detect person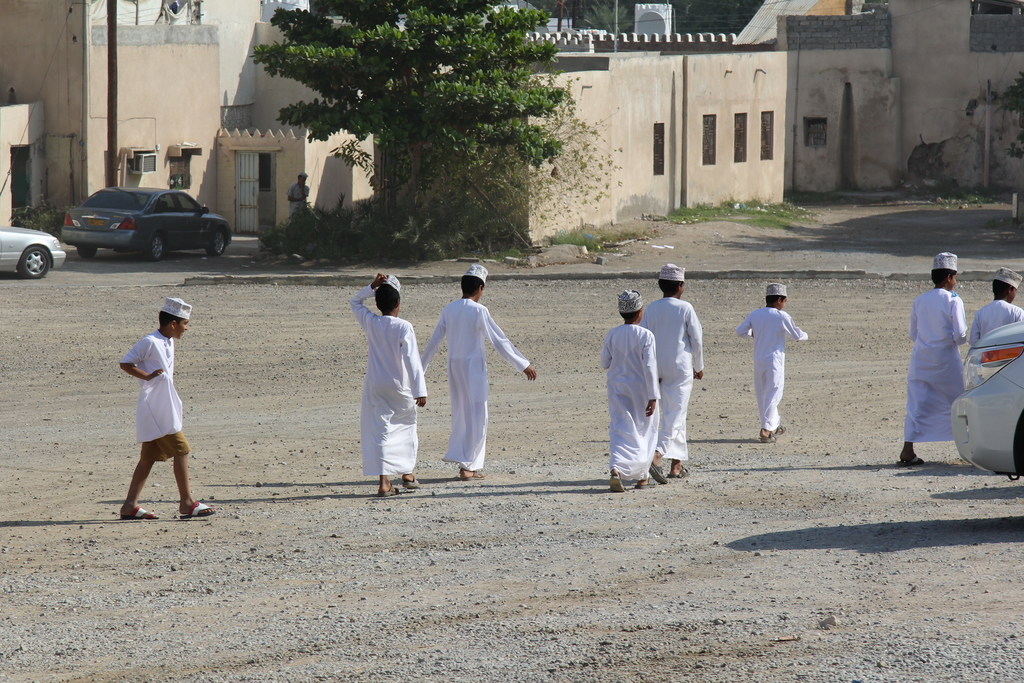
detection(115, 295, 217, 523)
